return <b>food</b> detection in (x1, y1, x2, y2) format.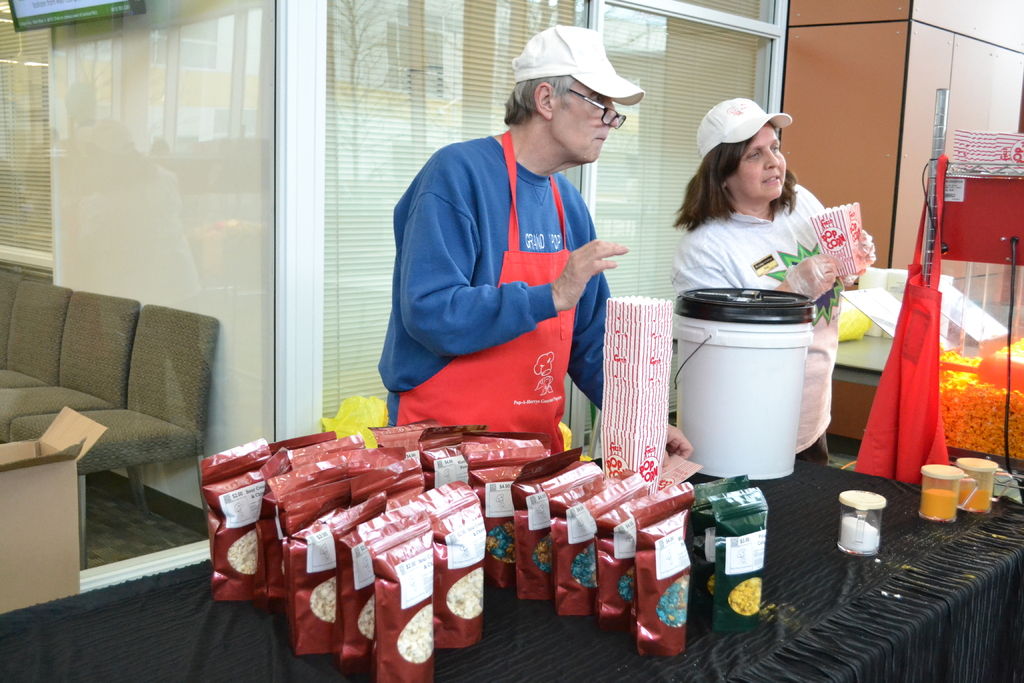
(355, 594, 376, 644).
